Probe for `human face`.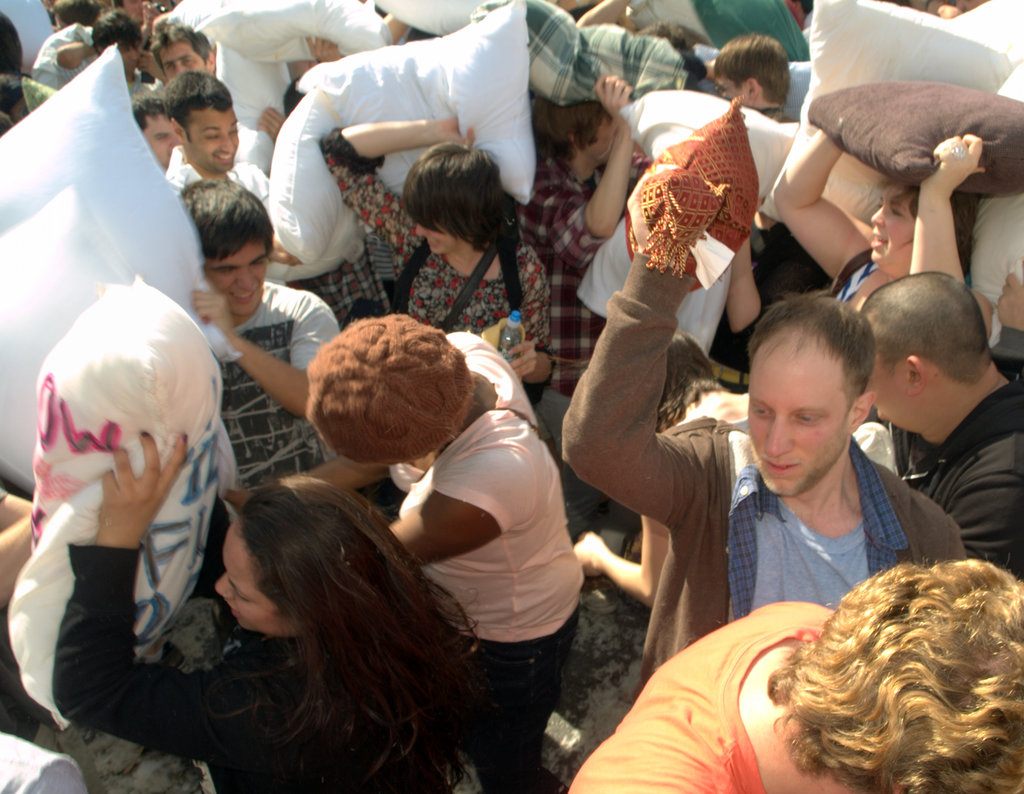
Probe result: l=203, t=235, r=268, b=319.
